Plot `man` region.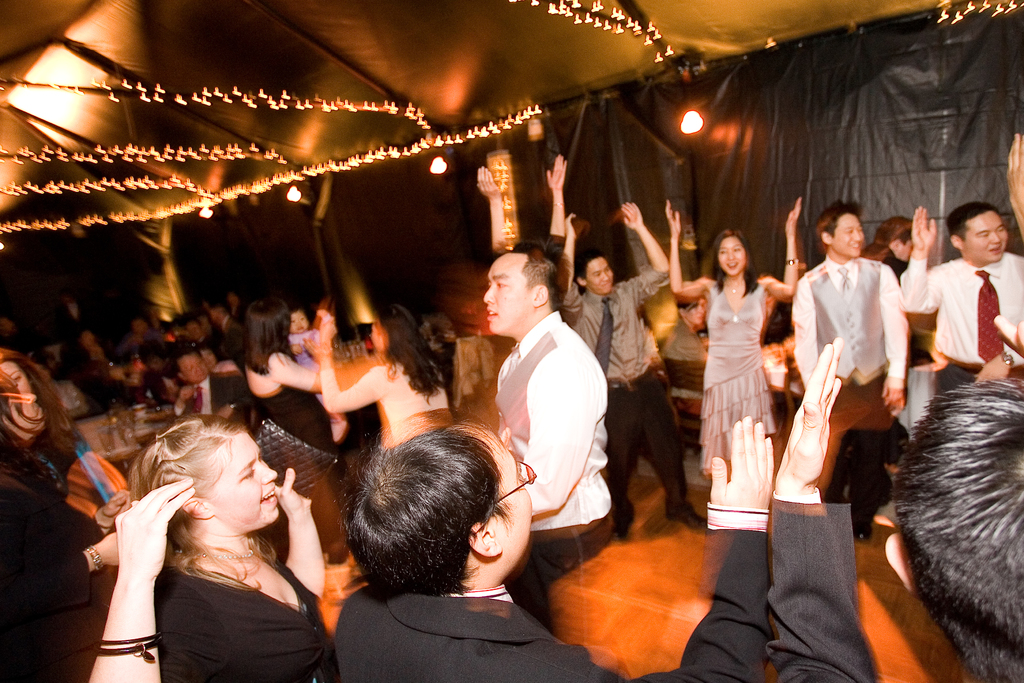
Plotted at detection(469, 237, 623, 584).
